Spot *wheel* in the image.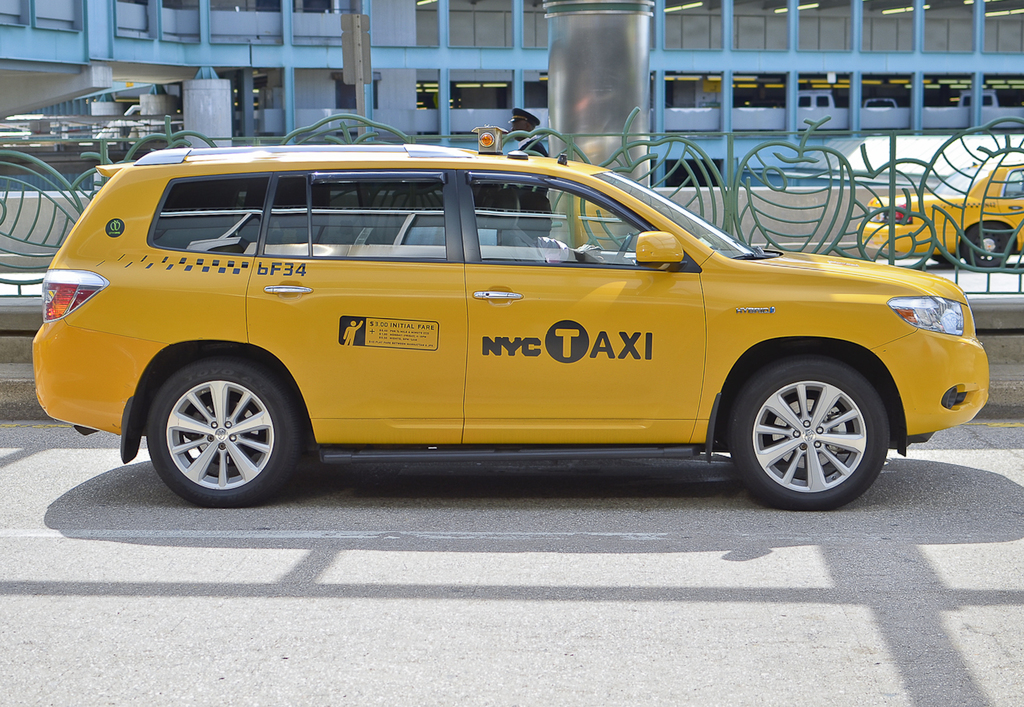
*wheel* found at <region>143, 357, 307, 508</region>.
